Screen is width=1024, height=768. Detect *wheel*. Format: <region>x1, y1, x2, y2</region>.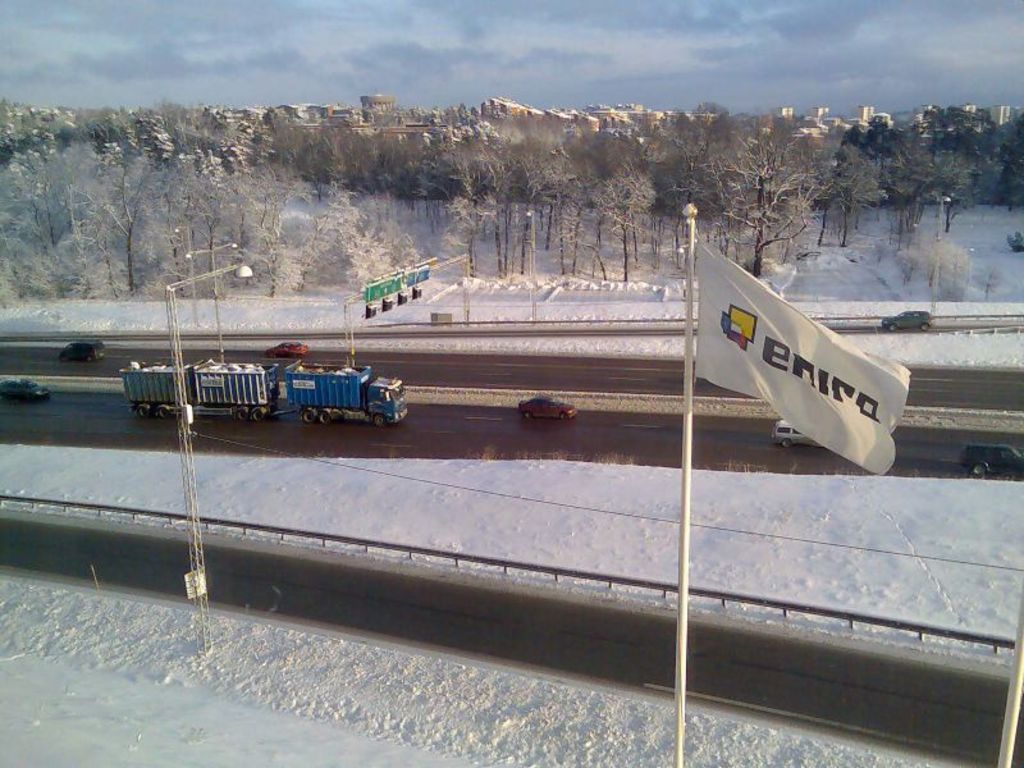
<region>236, 408, 247, 422</region>.
